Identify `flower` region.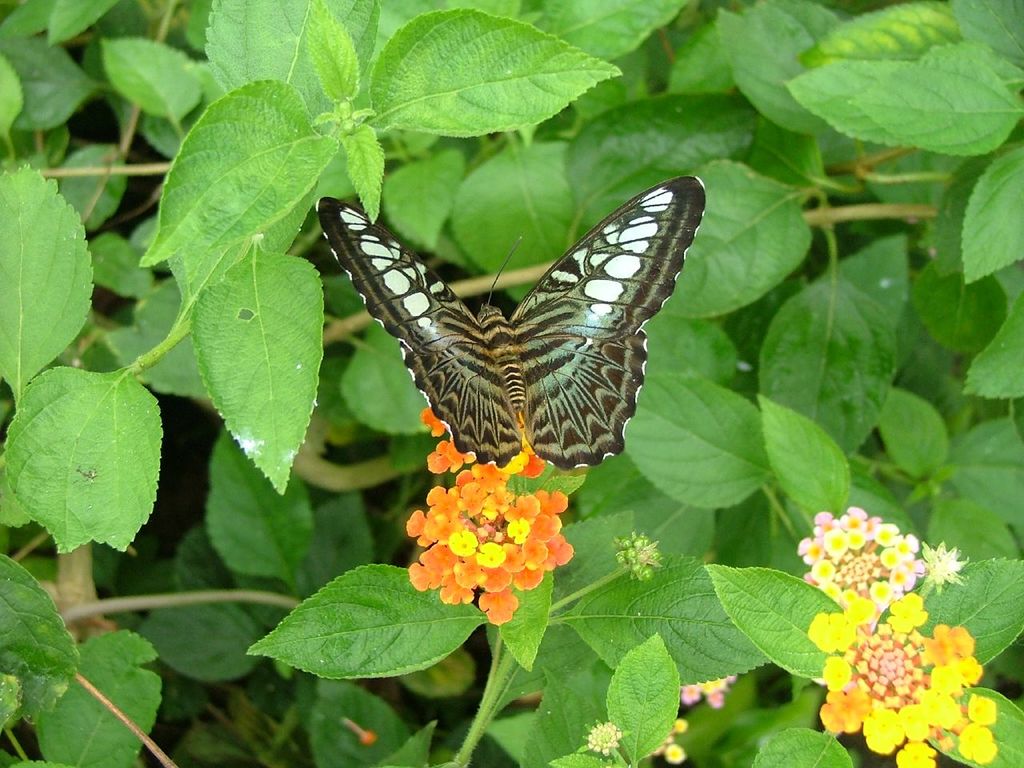
Region: (x1=678, y1=670, x2=735, y2=706).
